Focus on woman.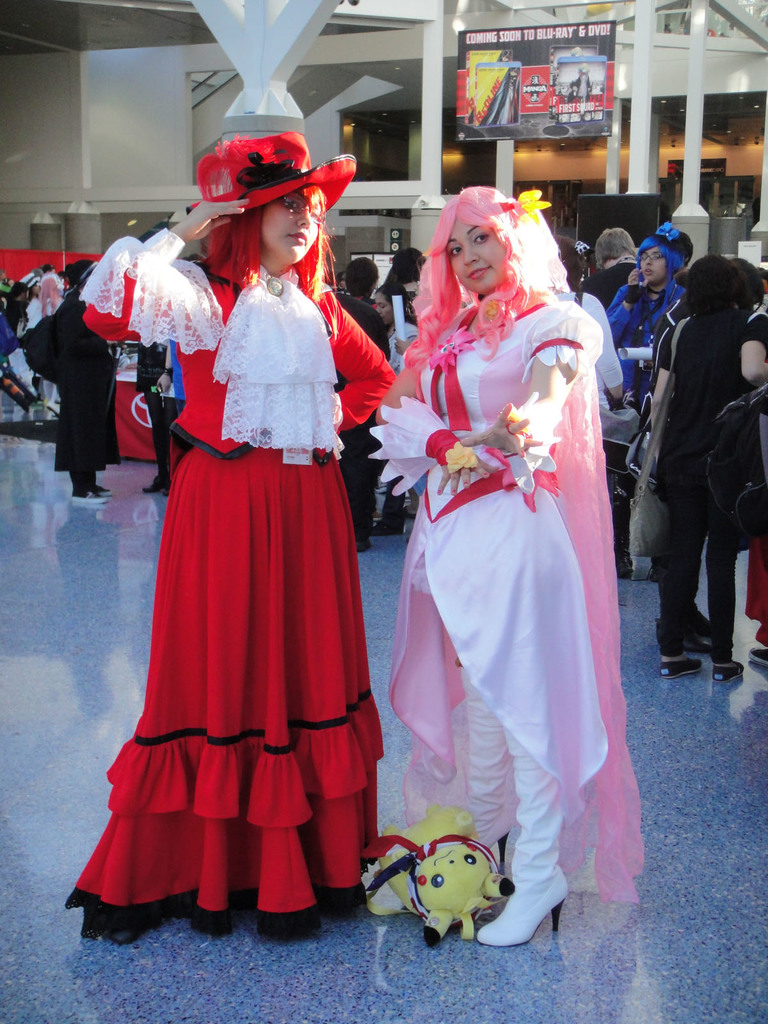
Focused at locate(63, 132, 394, 941).
